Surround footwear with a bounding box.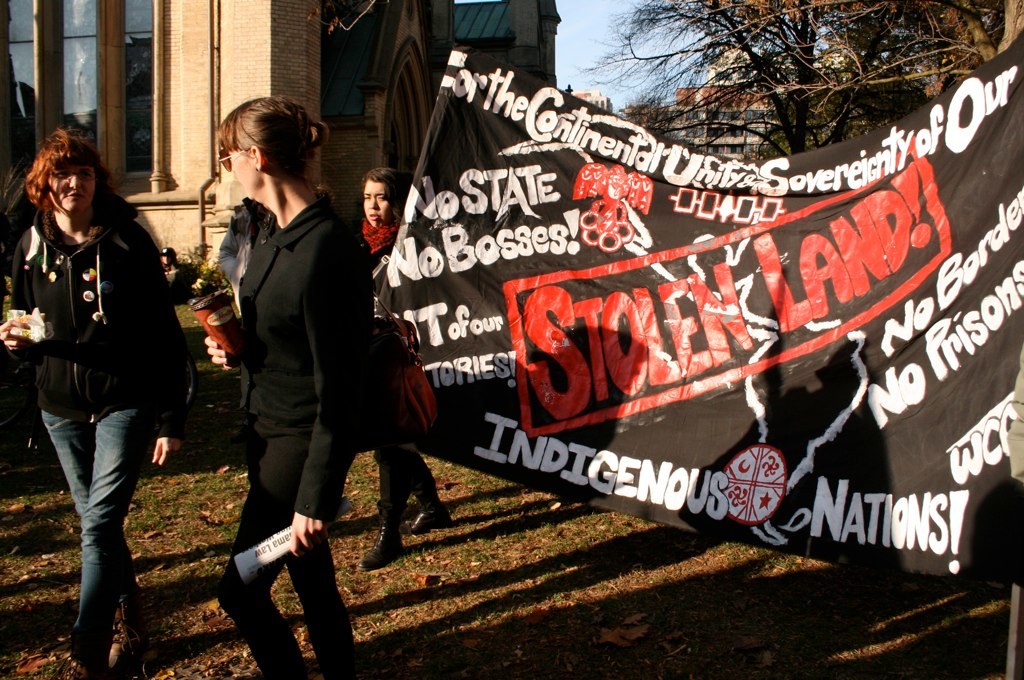
(360,507,401,574).
